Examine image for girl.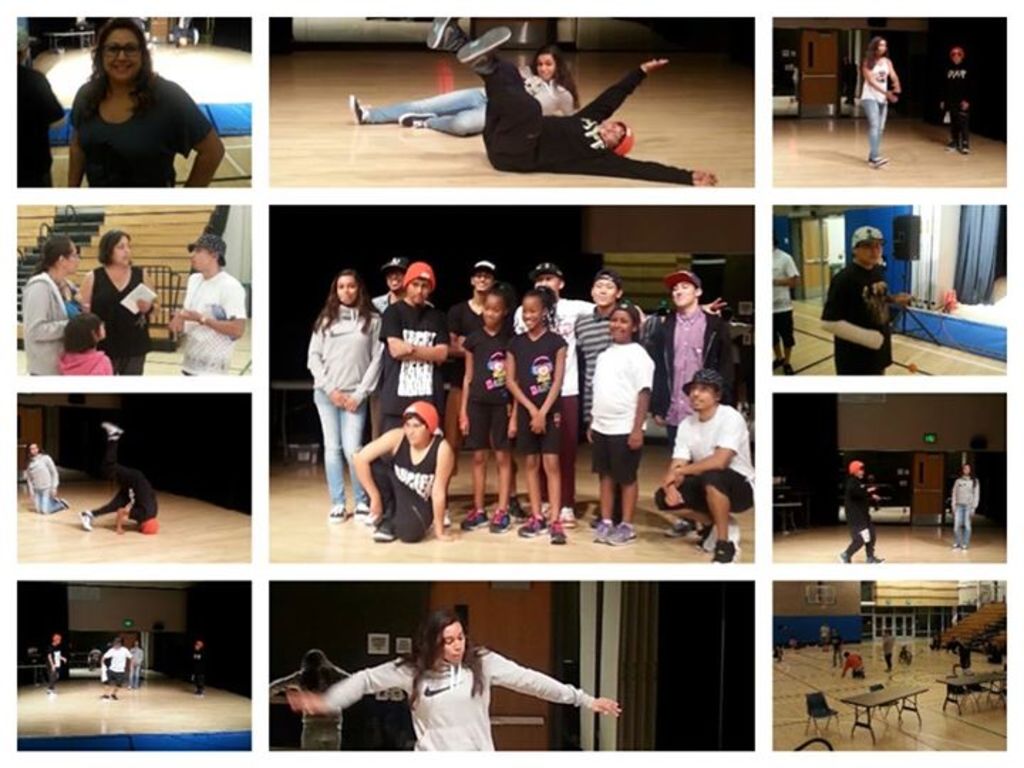
Examination result: box(60, 16, 222, 183).
